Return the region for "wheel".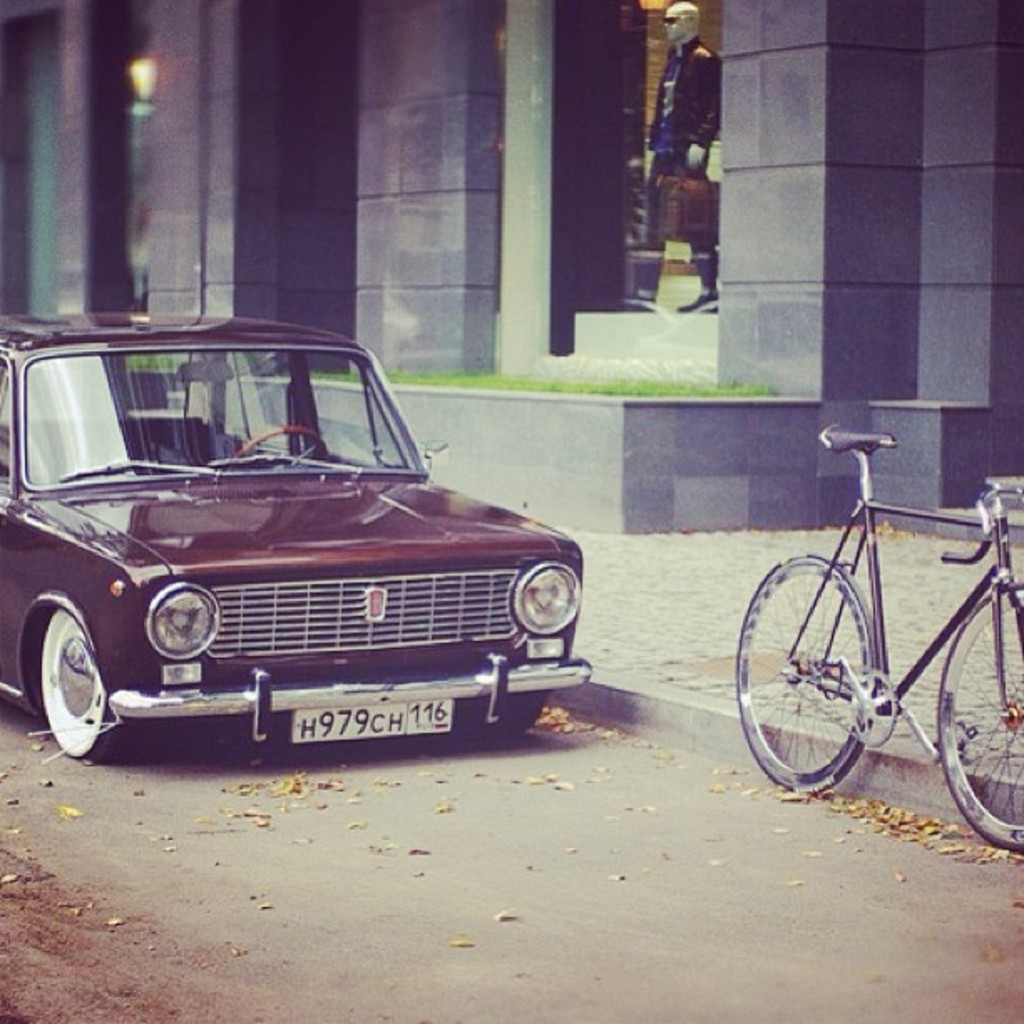
crop(231, 418, 330, 463).
